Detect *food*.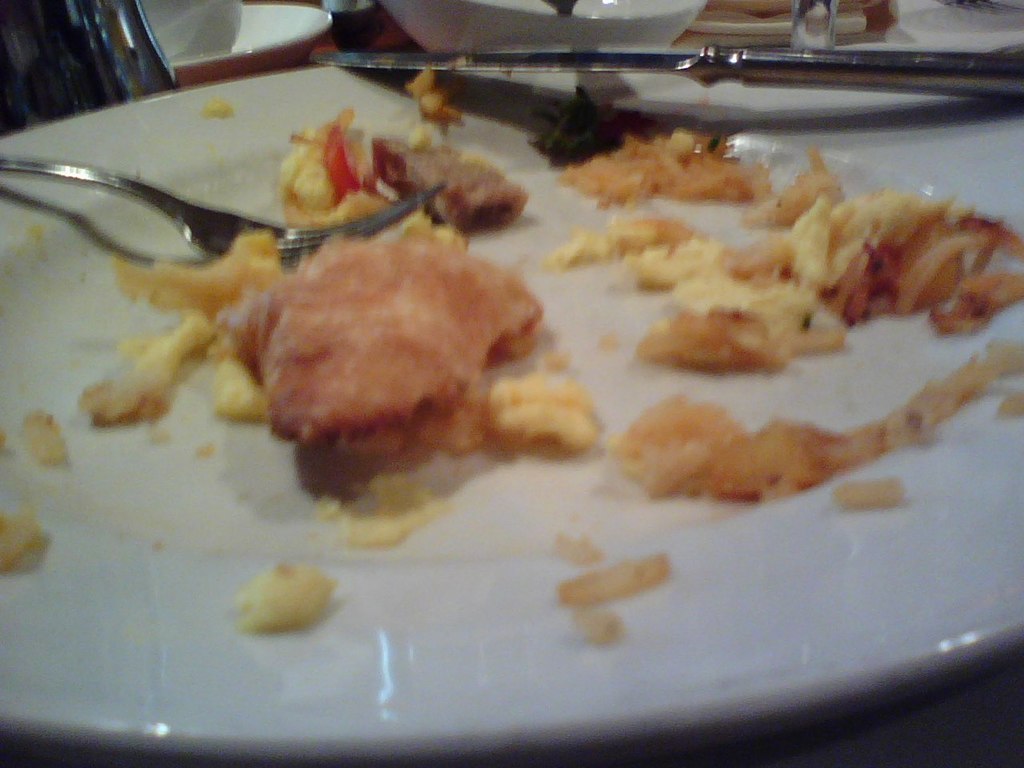
Detected at box=[571, 610, 622, 642].
